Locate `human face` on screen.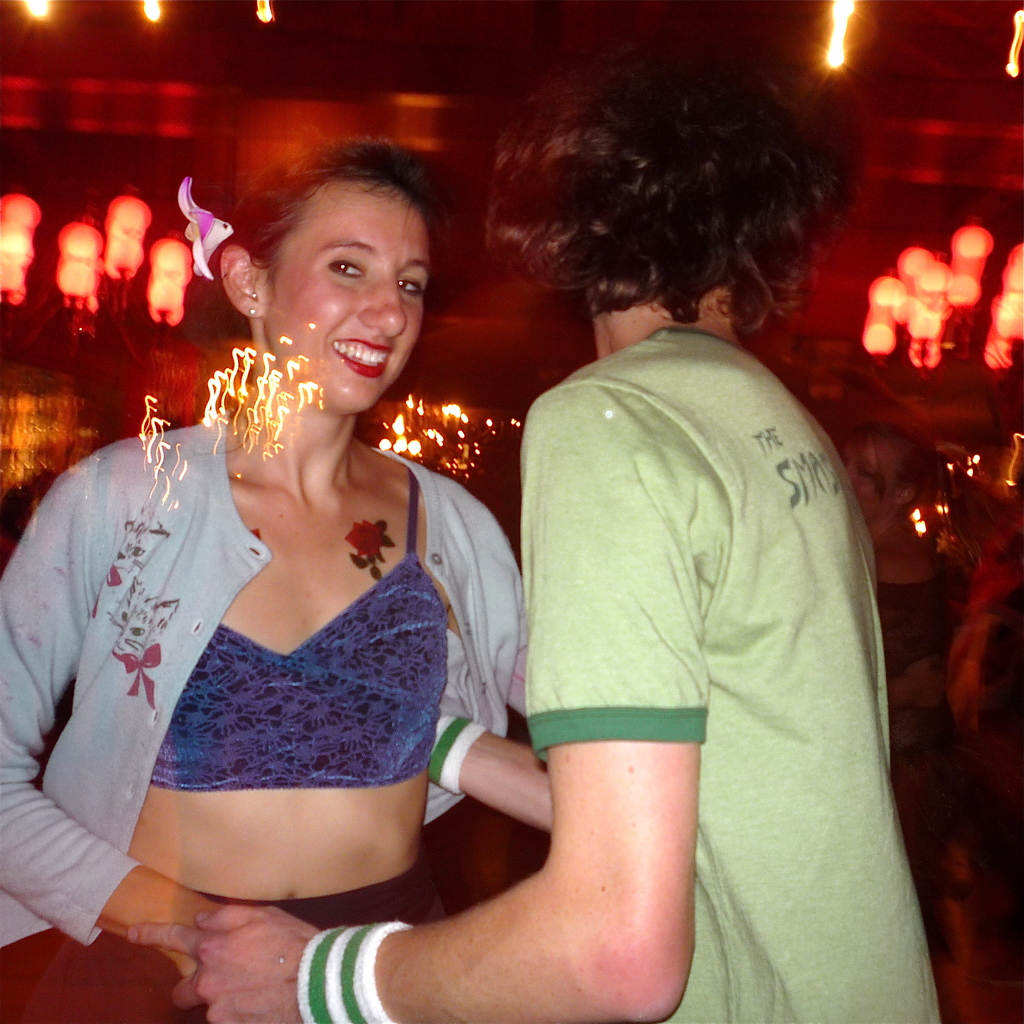
On screen at [271, 202, 430, 407].
